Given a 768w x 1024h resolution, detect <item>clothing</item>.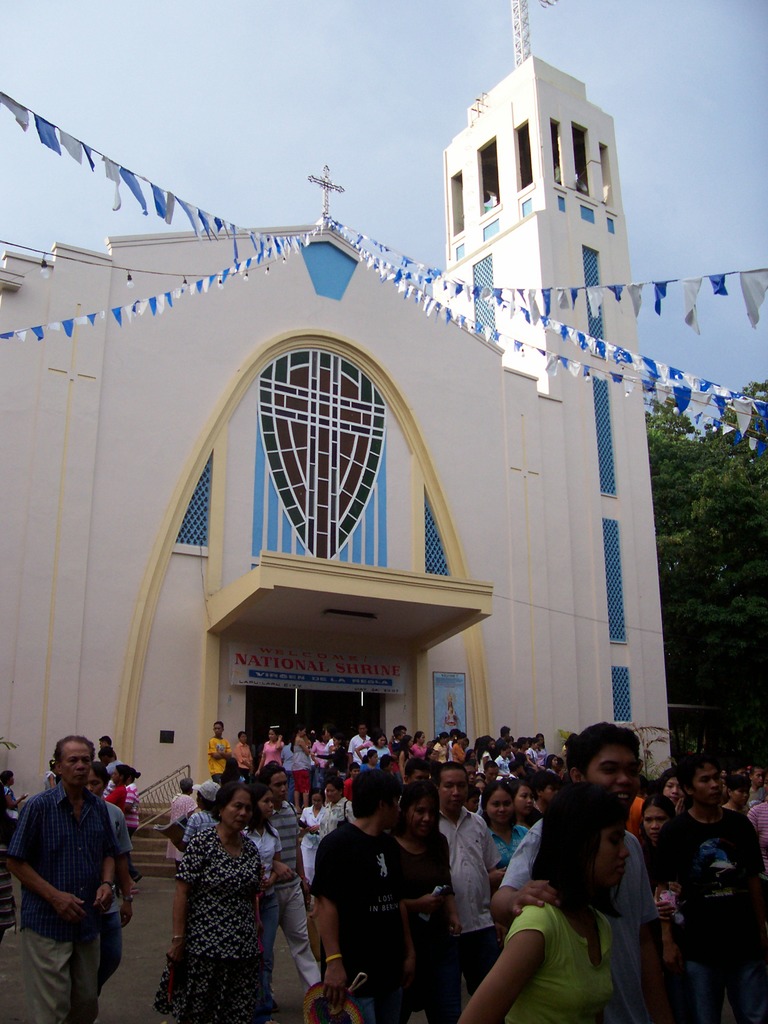
495 816 648 984.
